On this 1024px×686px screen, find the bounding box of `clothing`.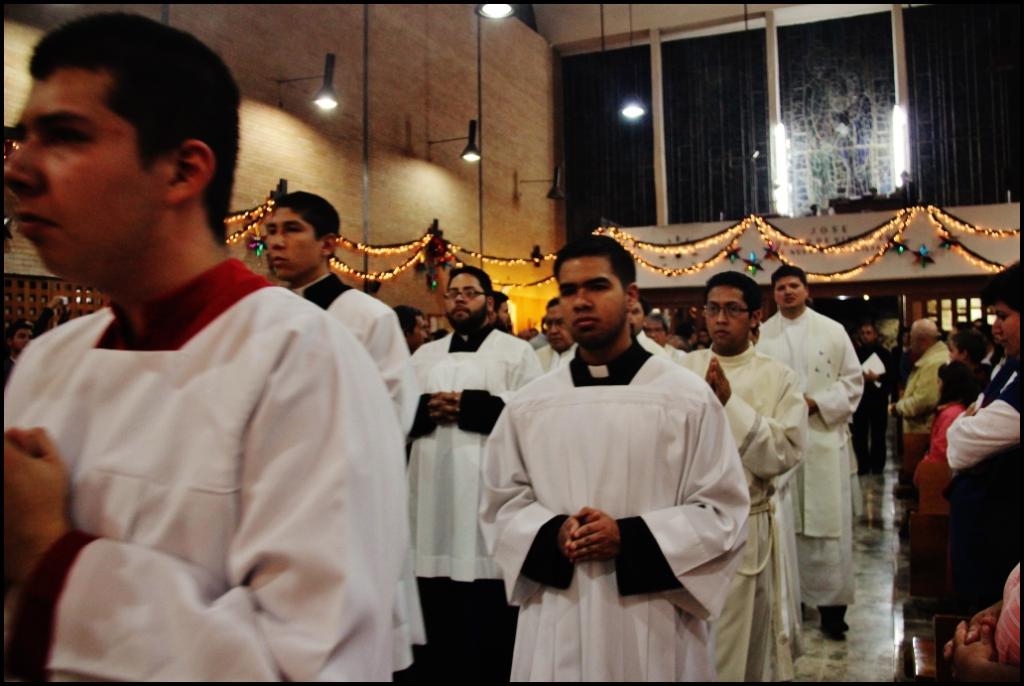
Bounding box: [left=914, top=398, right=964, bottom=594].
